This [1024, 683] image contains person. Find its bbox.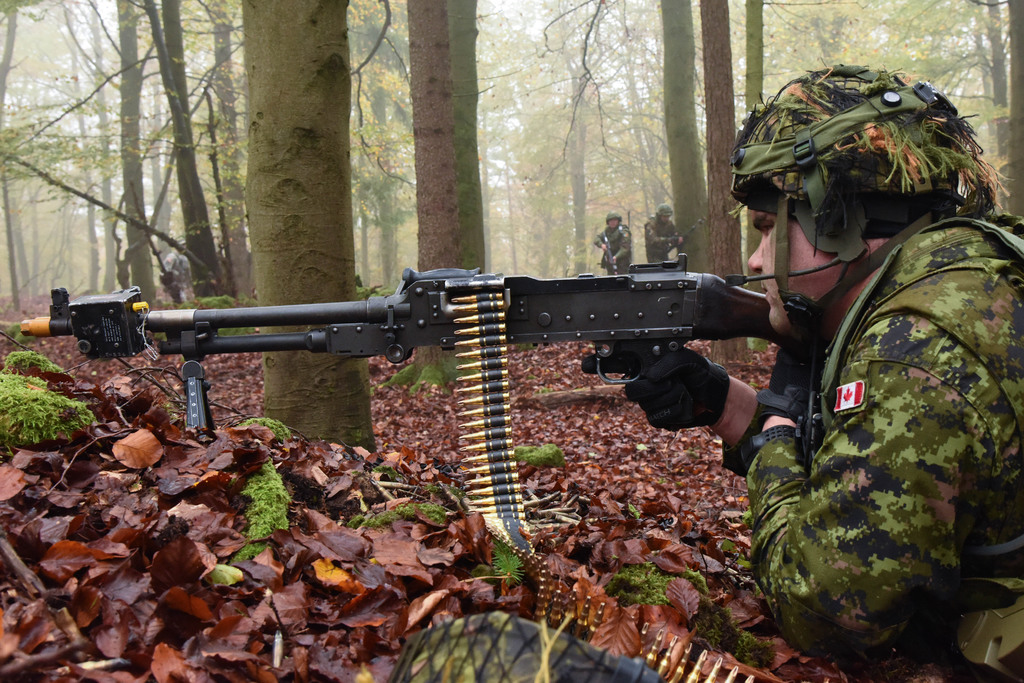
Rect(593, 211, 631, 273).
